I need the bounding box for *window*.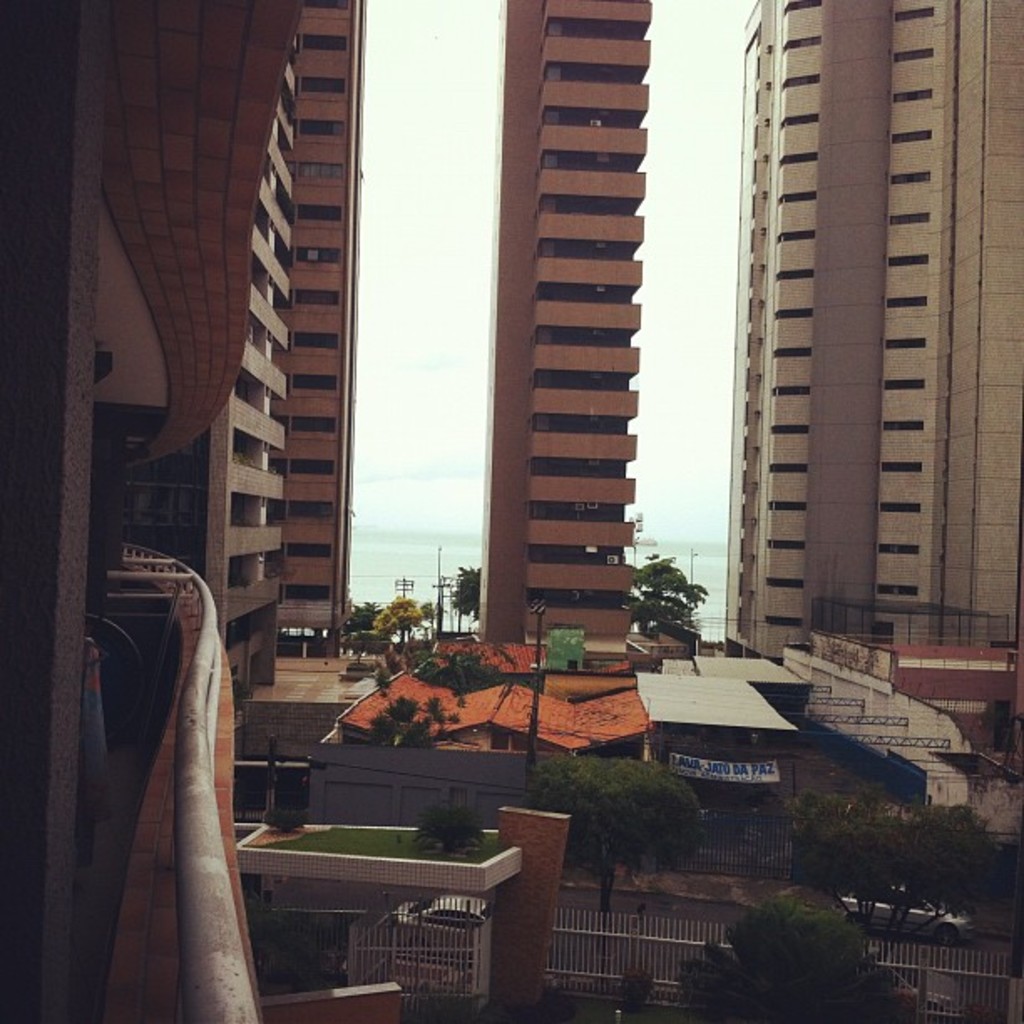
Here it is: bbox(875, 587, 920, 601).
